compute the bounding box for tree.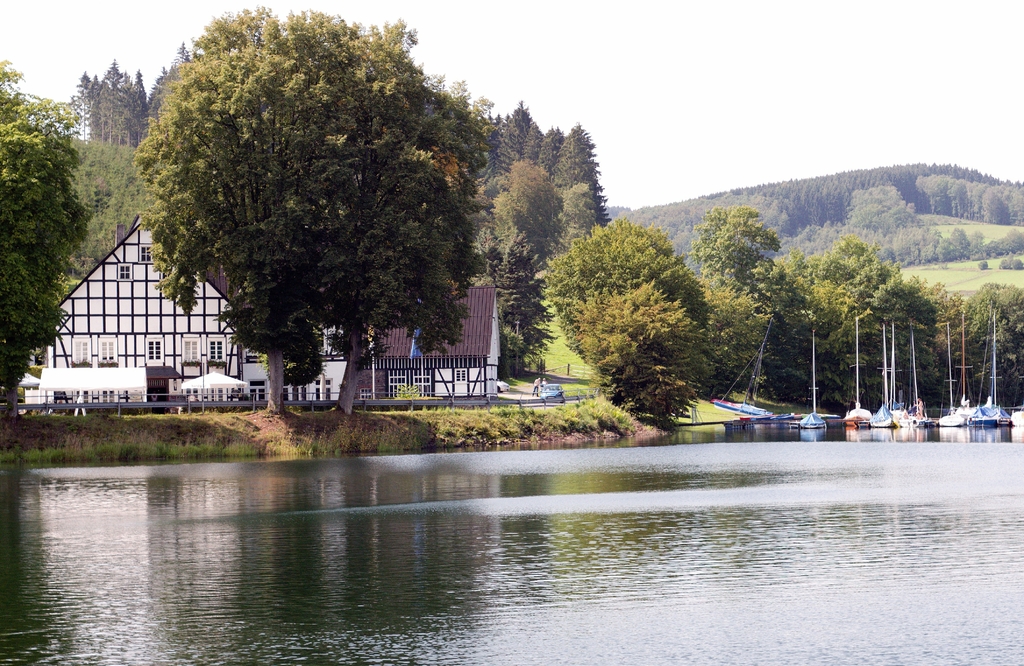
x1=689 y1=199 x2=787 y2=286.
